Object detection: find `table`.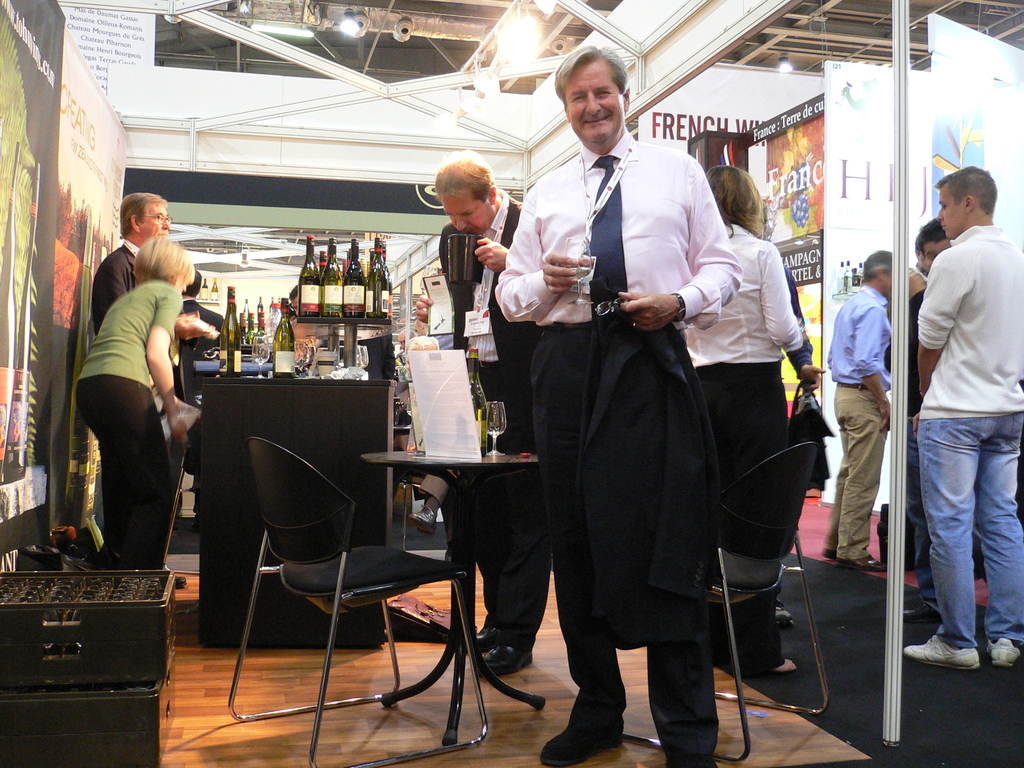
locate(374, 432, 534, 679).
